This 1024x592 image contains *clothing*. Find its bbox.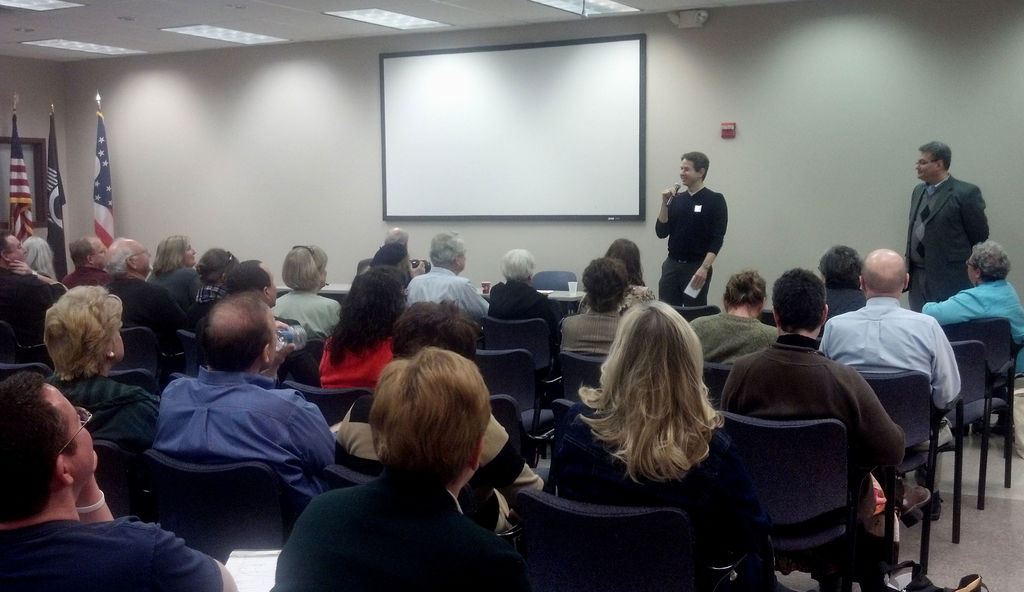
pyautogui.locateOnScreen(717, 331, 909, 591).
